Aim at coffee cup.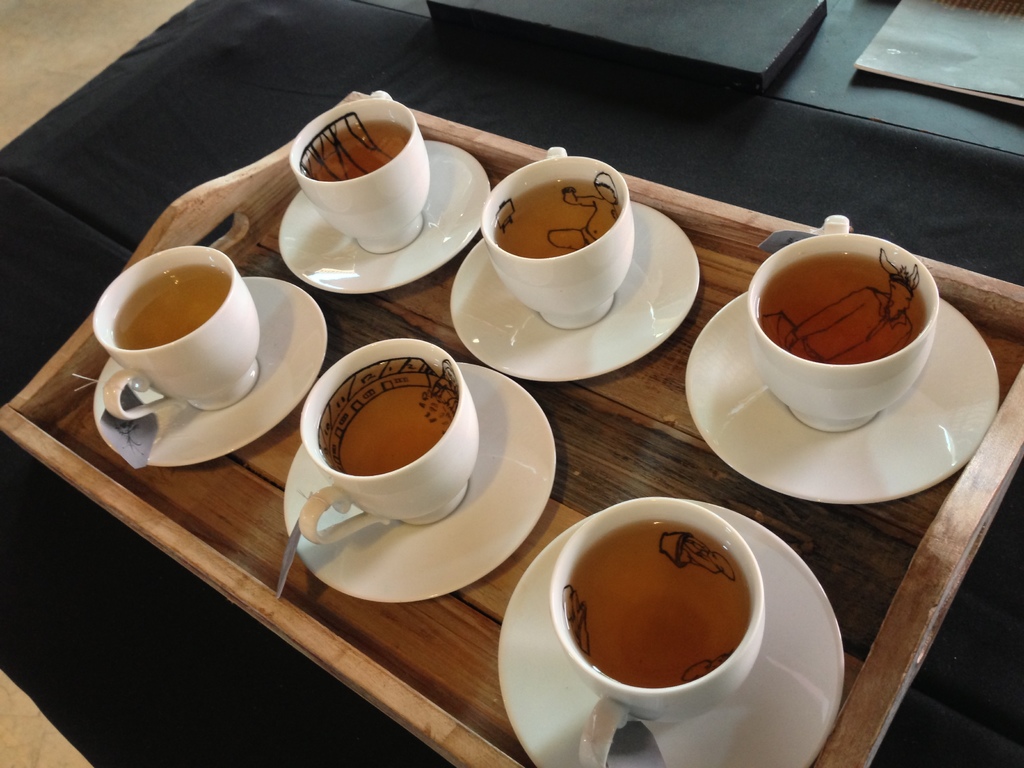
Aimed at 90/246/261/415.
